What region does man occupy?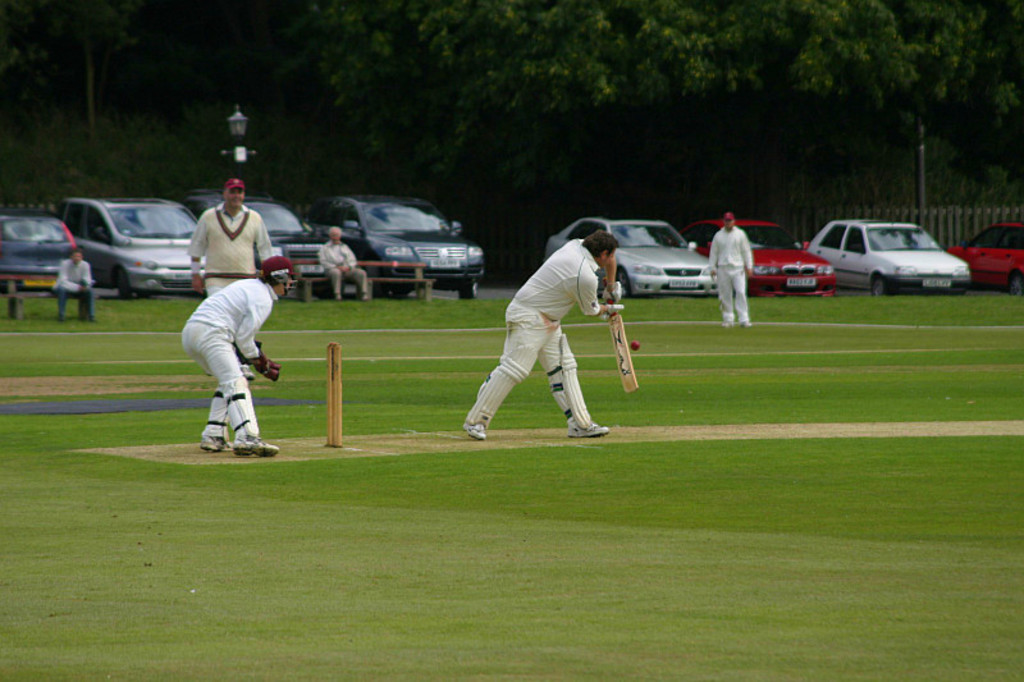
(x1=319, y1=226, x2=369, y2=297).
